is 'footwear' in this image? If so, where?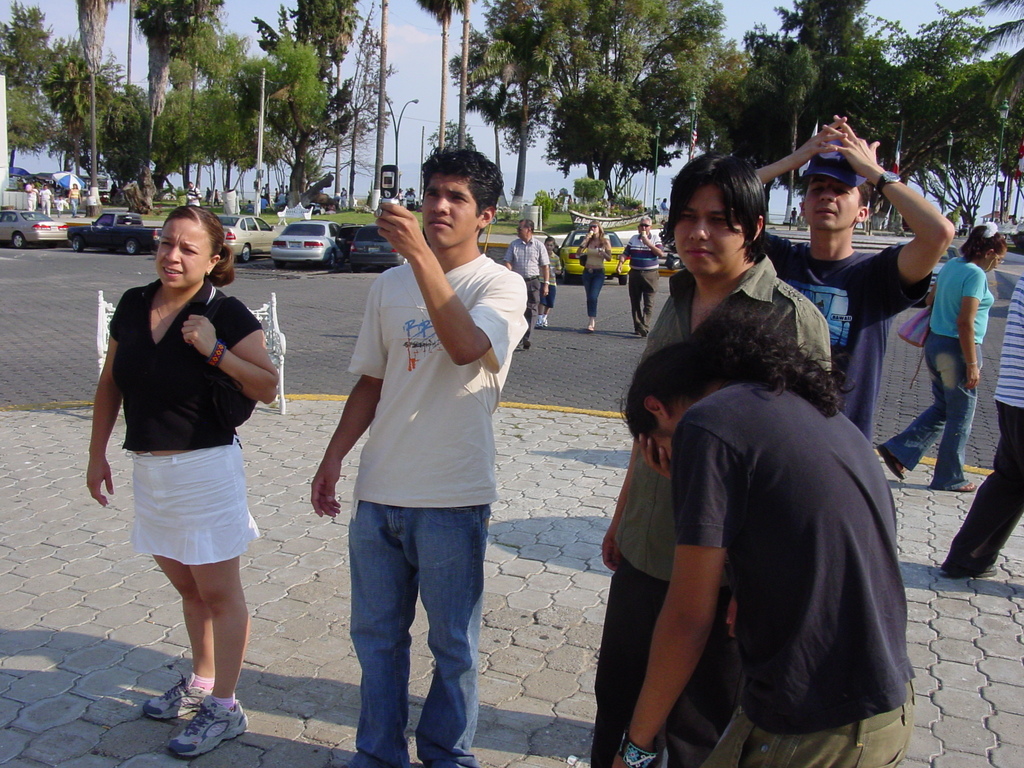
Yes, at box(144, 672, 212, 722).
